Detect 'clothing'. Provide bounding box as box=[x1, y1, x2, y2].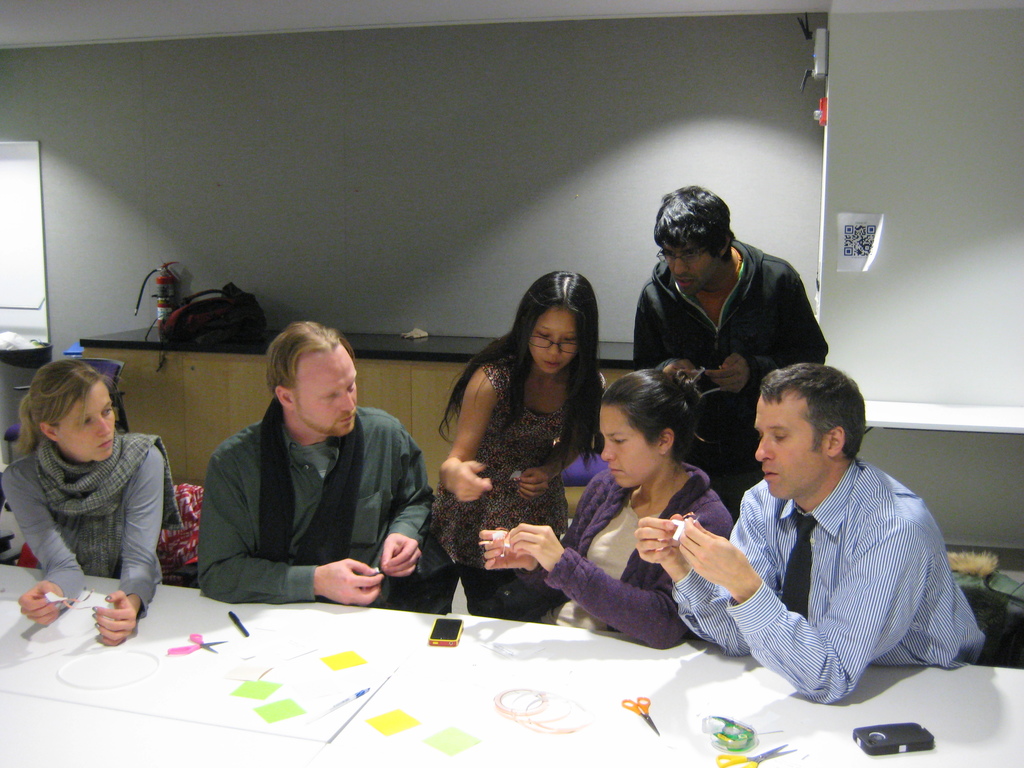
box=[431, 352, 603, 622].
